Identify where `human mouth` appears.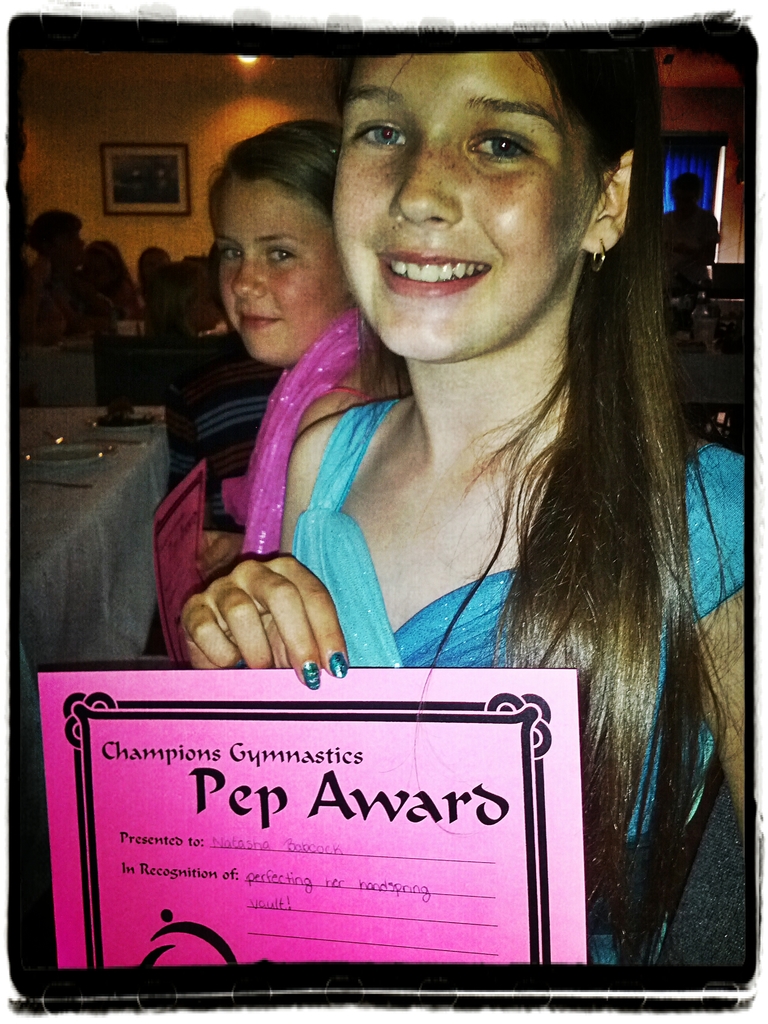
Appears at (x1=369, y1=228, x2=505, y2=308).
